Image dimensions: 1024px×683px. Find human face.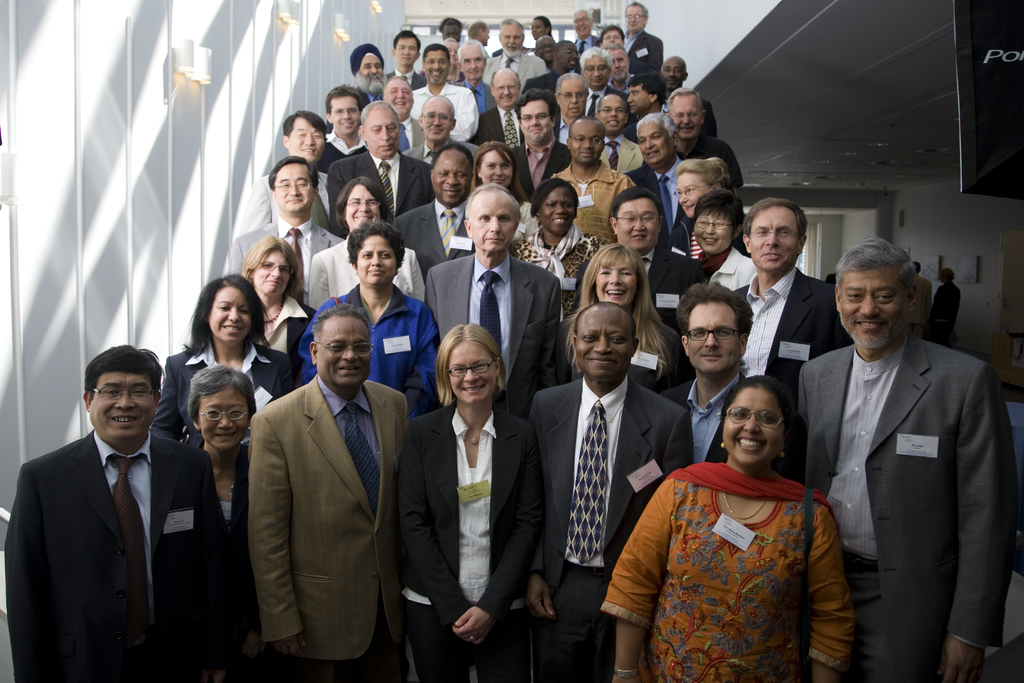
(x1=640, y1=126, x2=670, y2=162).
